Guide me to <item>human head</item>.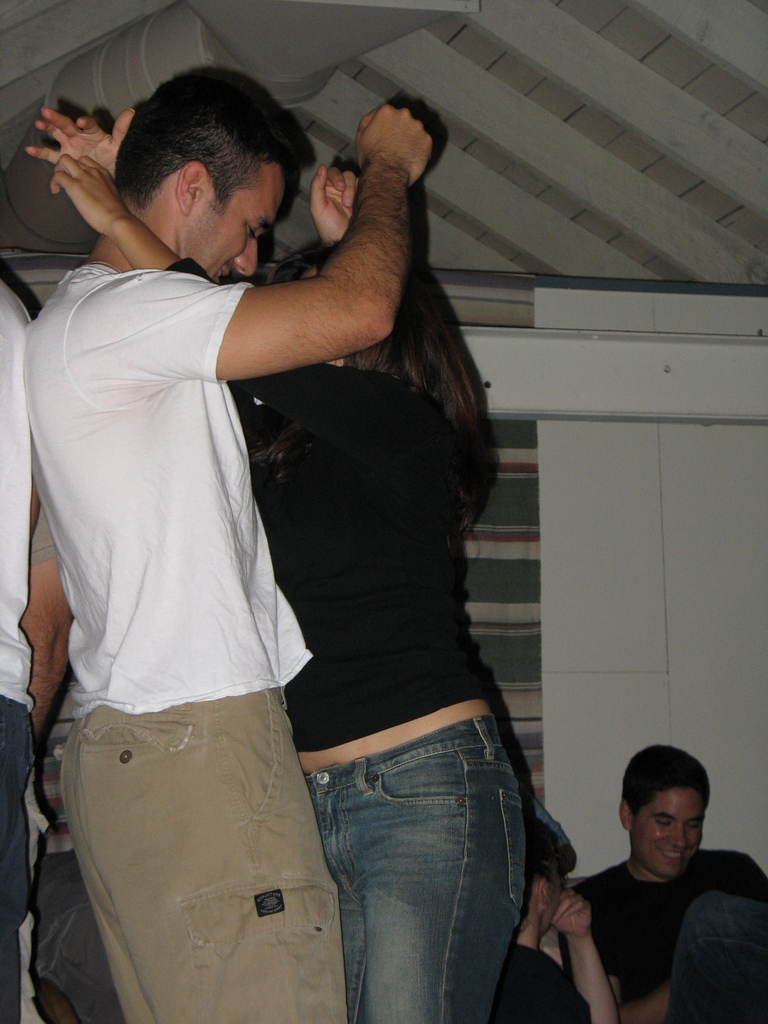
Guidance: <region>111, 63, 307, 285</region>.
